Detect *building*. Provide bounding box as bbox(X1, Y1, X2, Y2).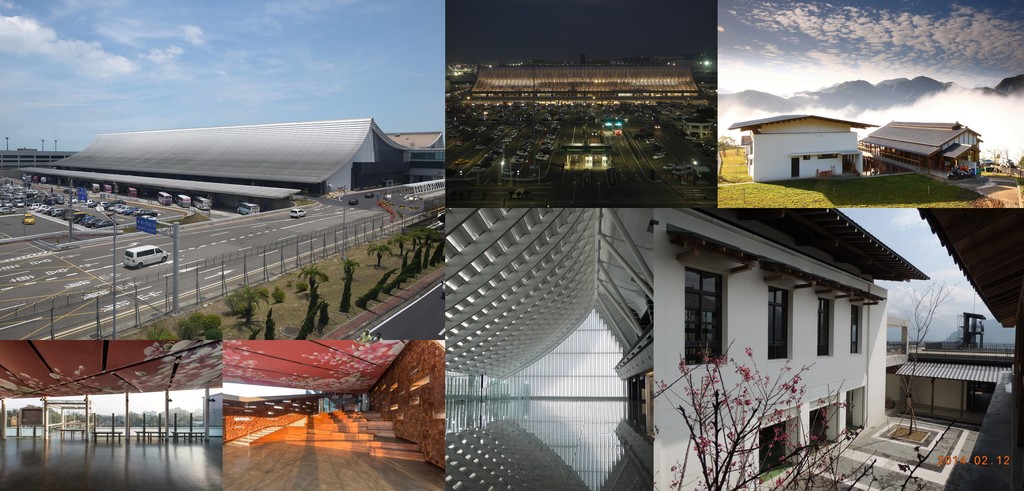
bbox(0, 149, 80, 170).
